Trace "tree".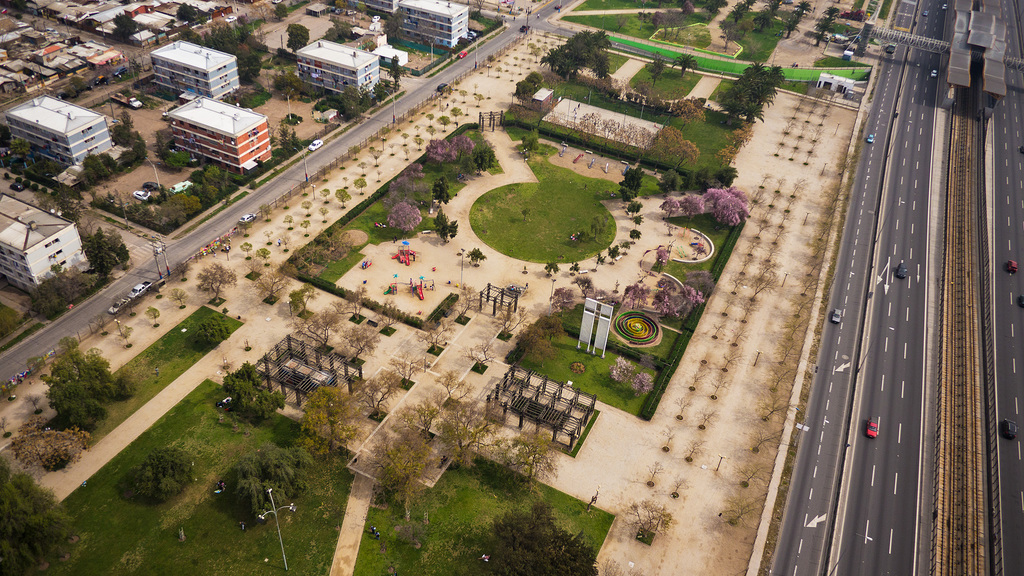
Traced to rect(61, 76, 84, 98).
